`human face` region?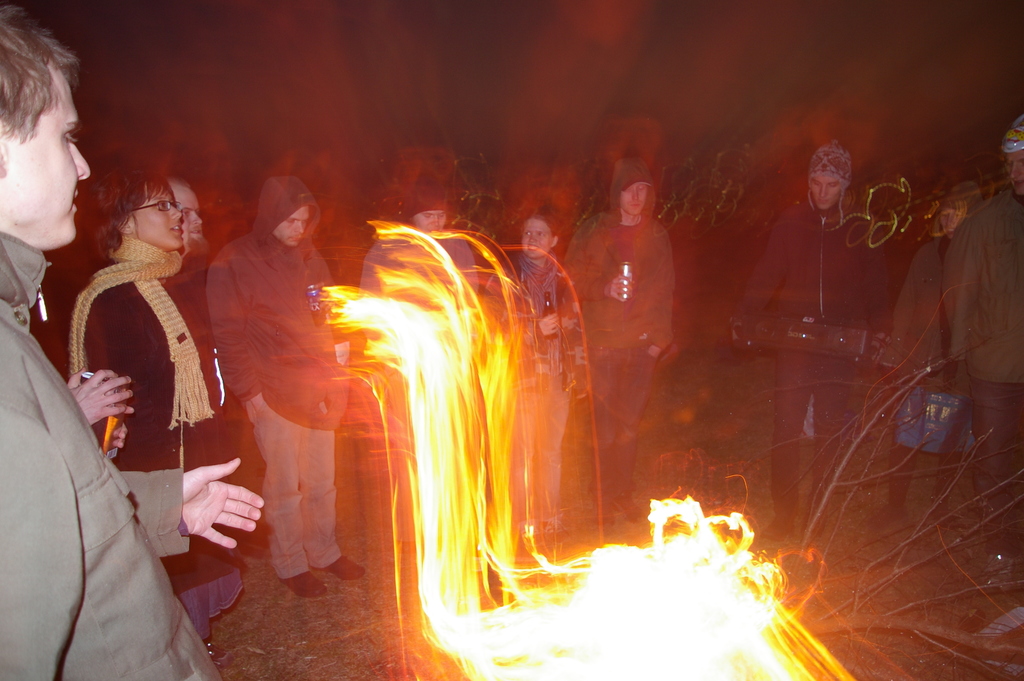
<region>622, 186, 646, 213</region>
